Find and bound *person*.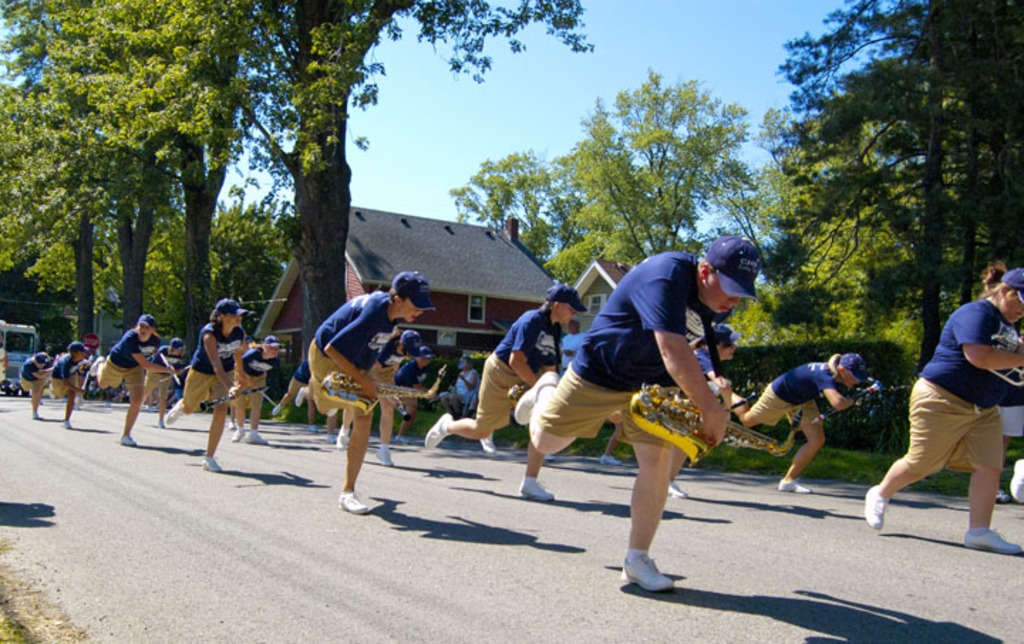
Bound: bbox=(80, 331, 97, 368).
